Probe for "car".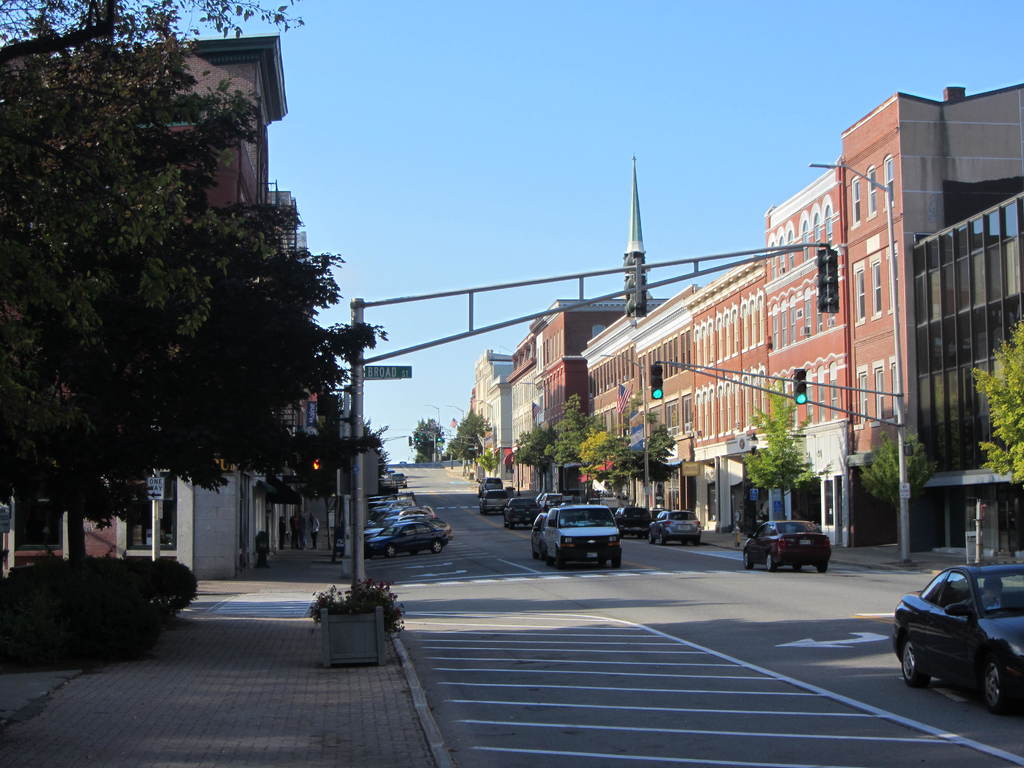
Probe result: l=737, t=518, r=830, b=572.
